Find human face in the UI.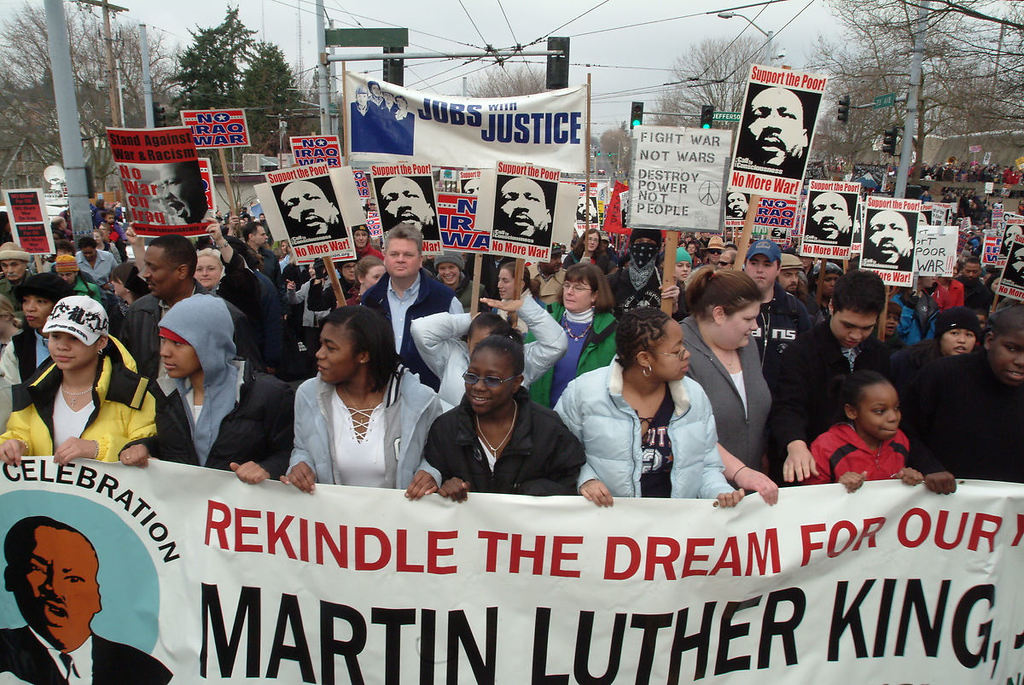
UI element at l=436, t=261, r=460, b=286.
